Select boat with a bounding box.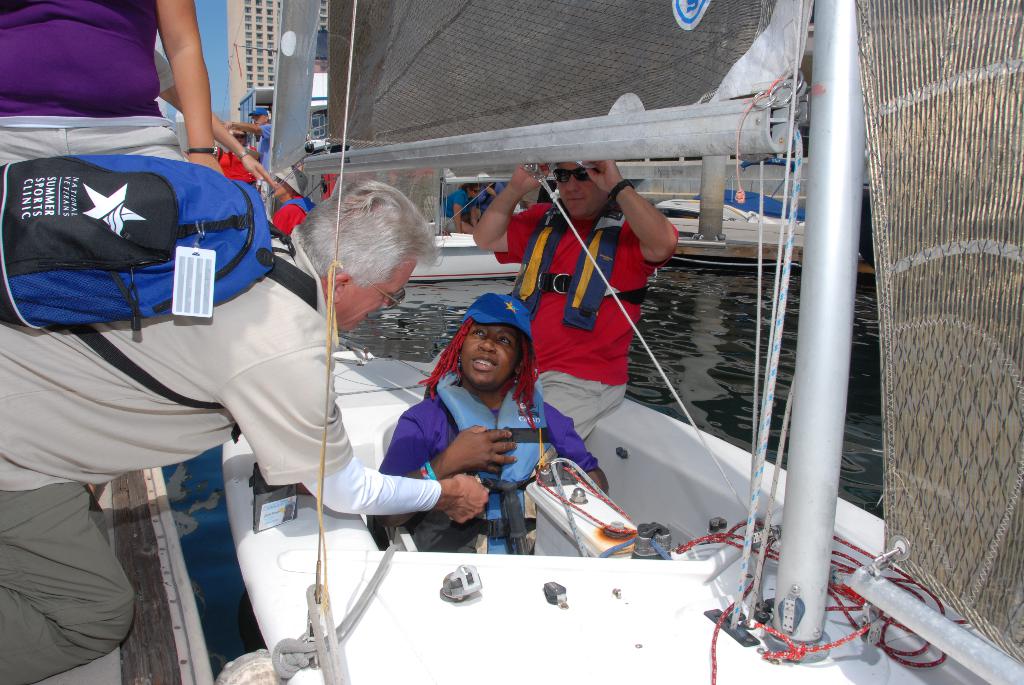
bbox(408, 174, 527, 294).
